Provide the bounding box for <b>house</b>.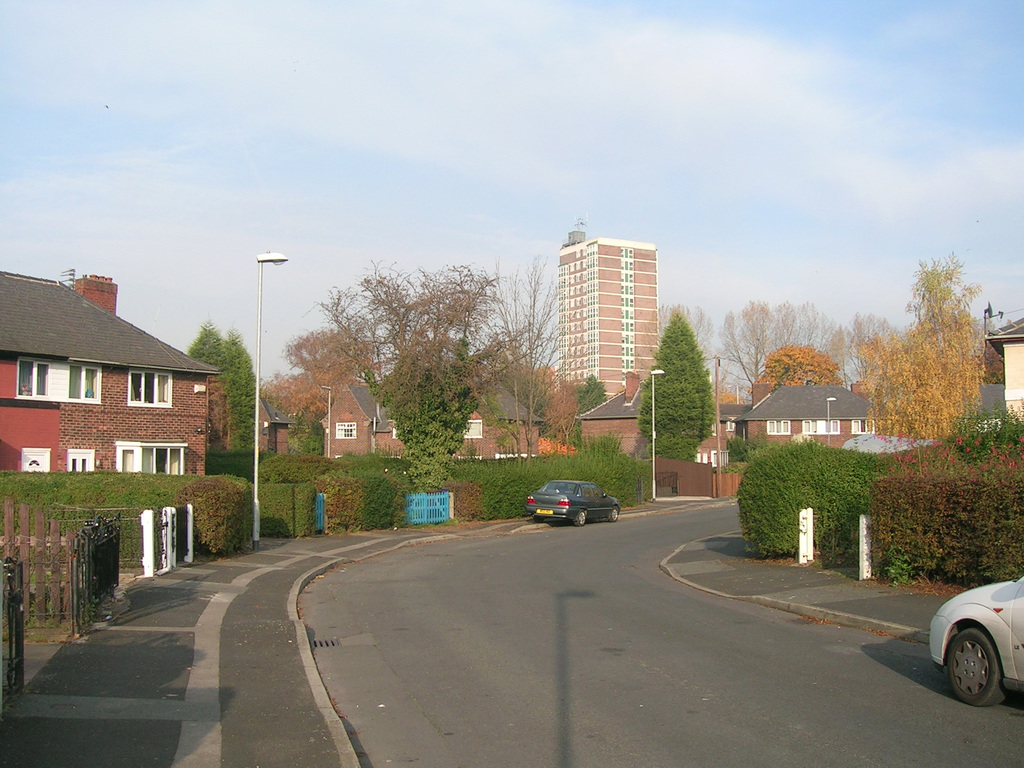
554,218,659,404.
